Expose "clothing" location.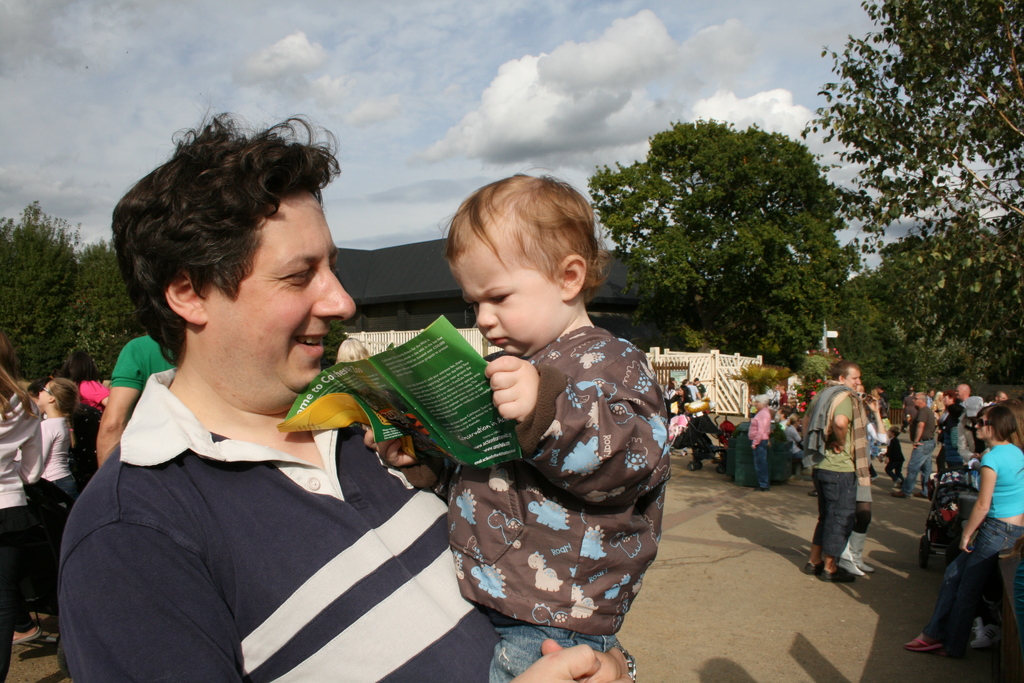
Exposed at <region>801, 380, 869, 561</region>.
